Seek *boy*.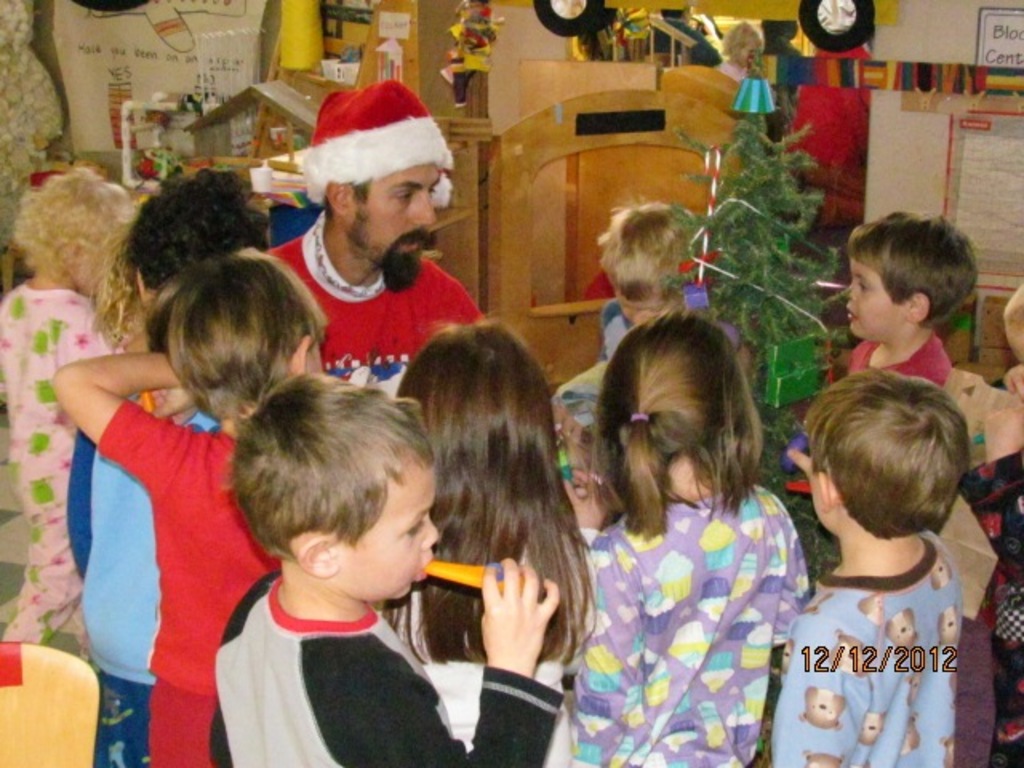
<box>589,197,710,374</box>.
